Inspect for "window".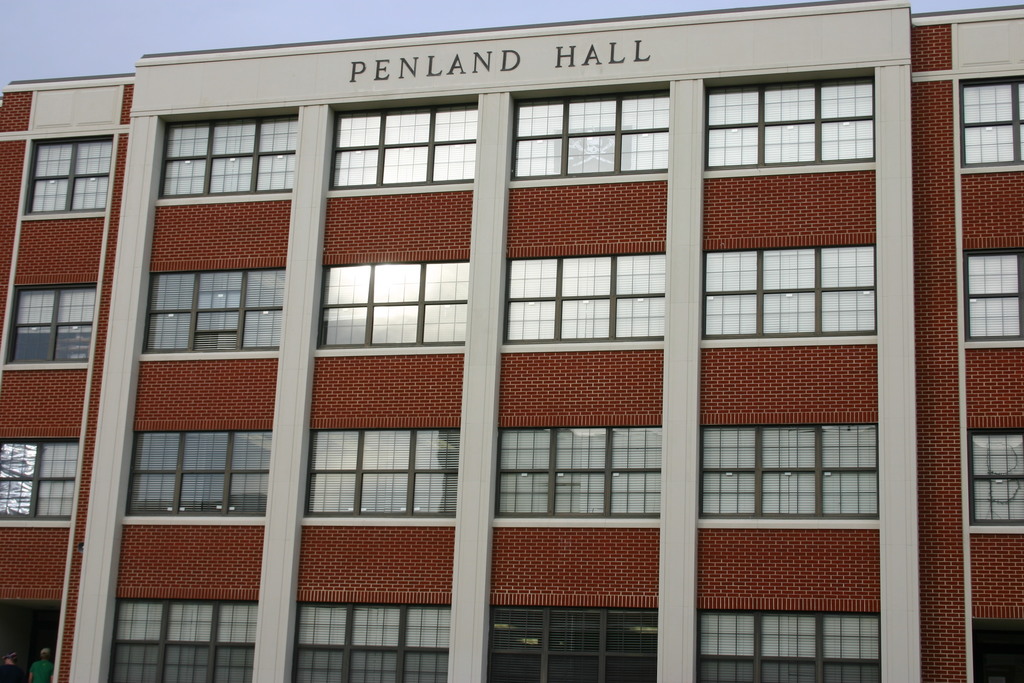
Inspection: region(707, 415, 874, 531).
